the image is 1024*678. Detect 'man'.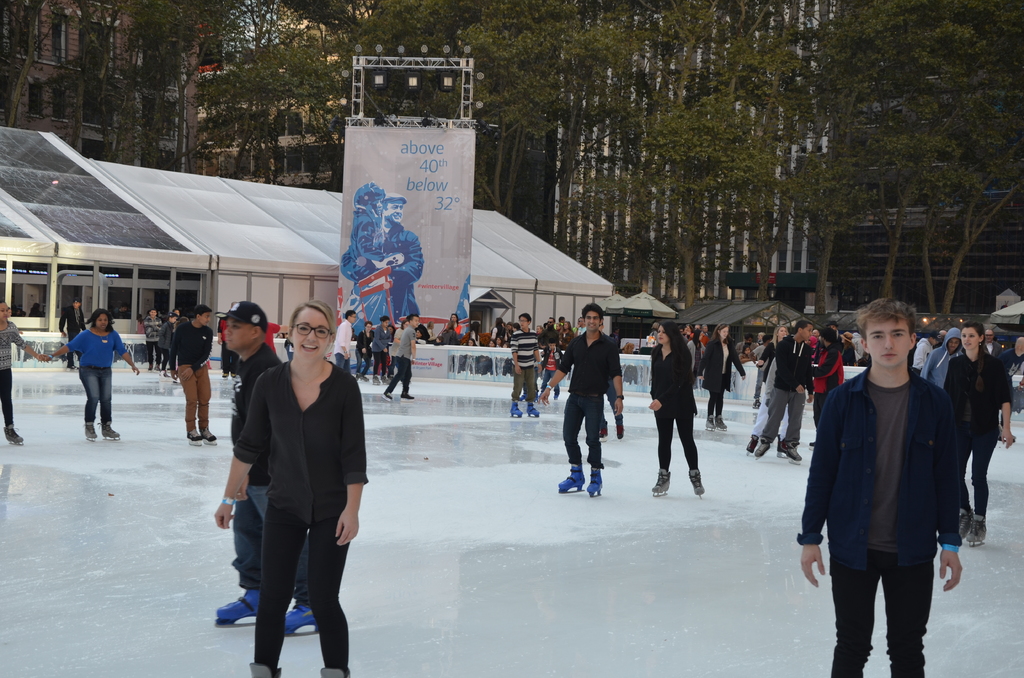
Detection: rect(541, 305, 623, 492).
